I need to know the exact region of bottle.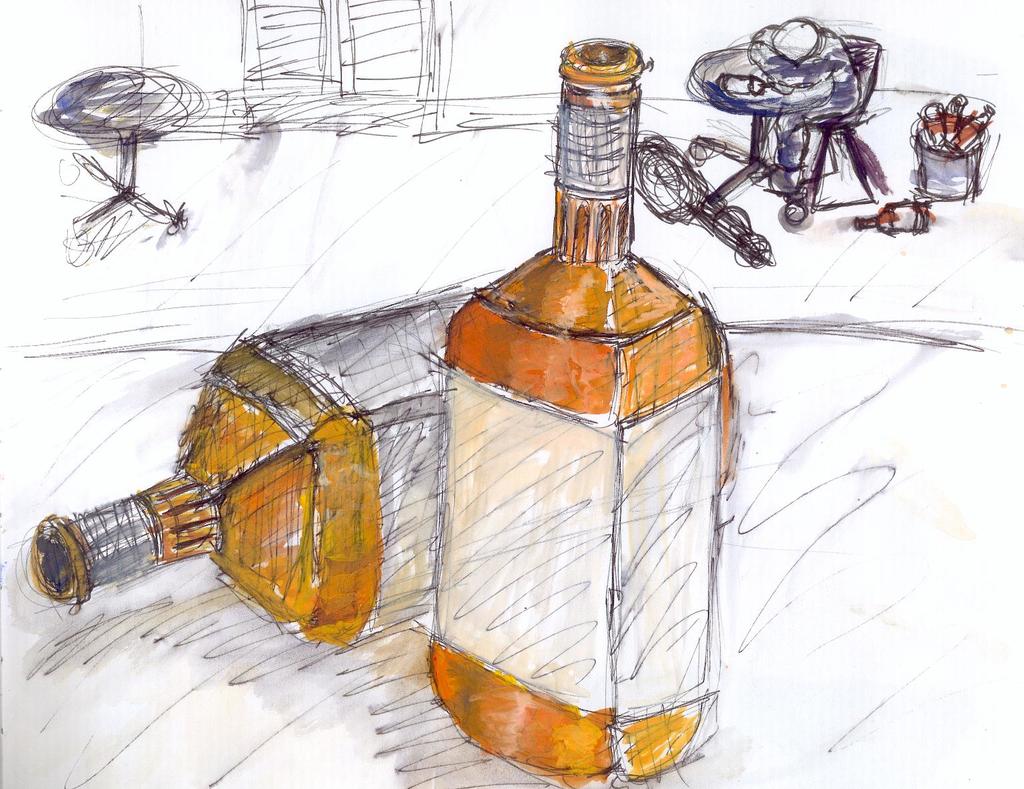
Region: <box>21,272,494,652</box>.
